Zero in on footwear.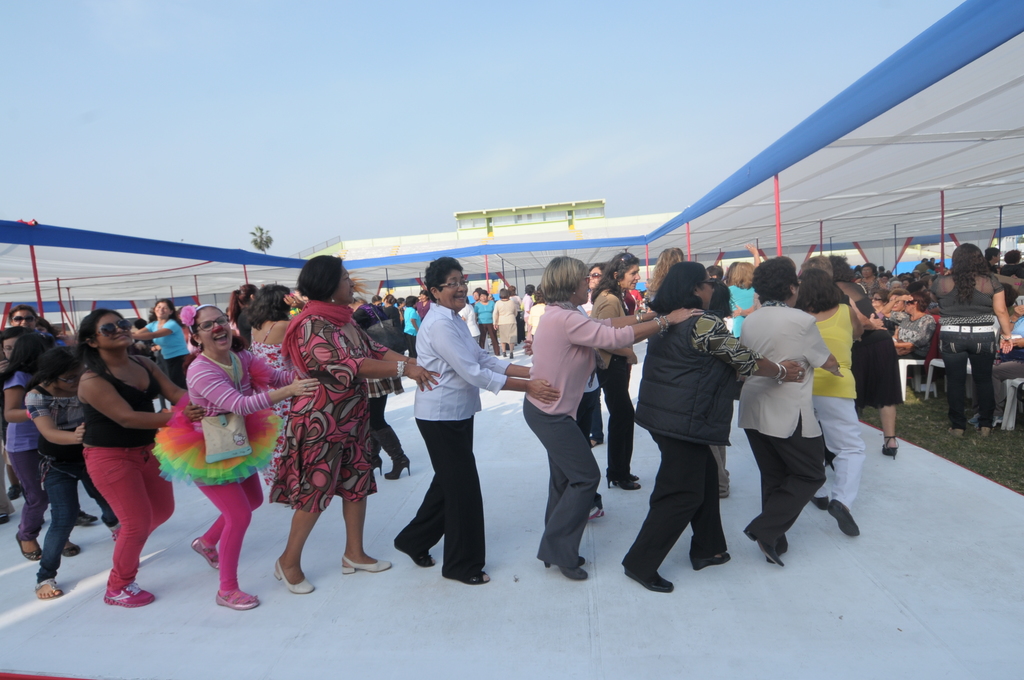
Zeroed in: 631, 474, 637, 482.
